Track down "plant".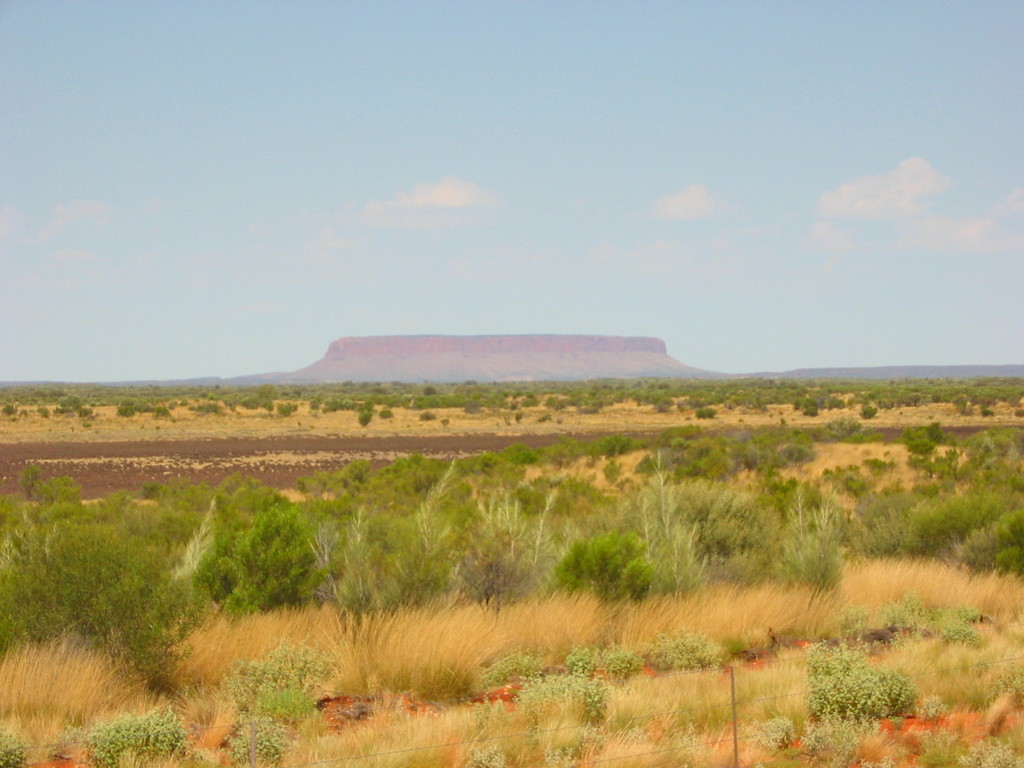
Tracked to rect(275, 401, 293, 417).
